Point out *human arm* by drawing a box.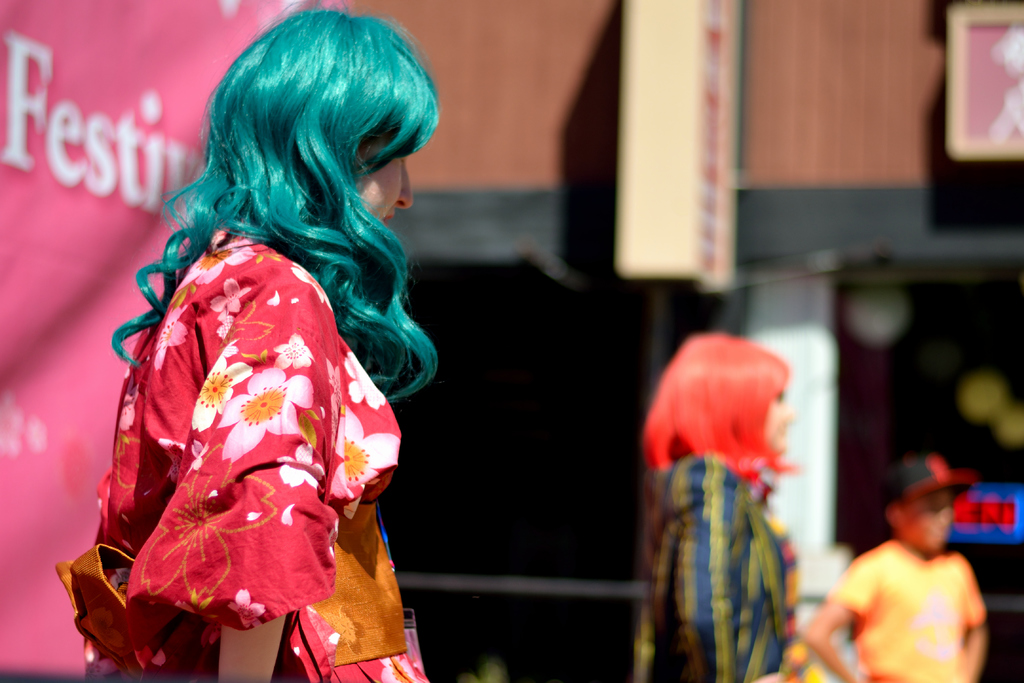
[left=675, top=457, right=744, bottom=682].
